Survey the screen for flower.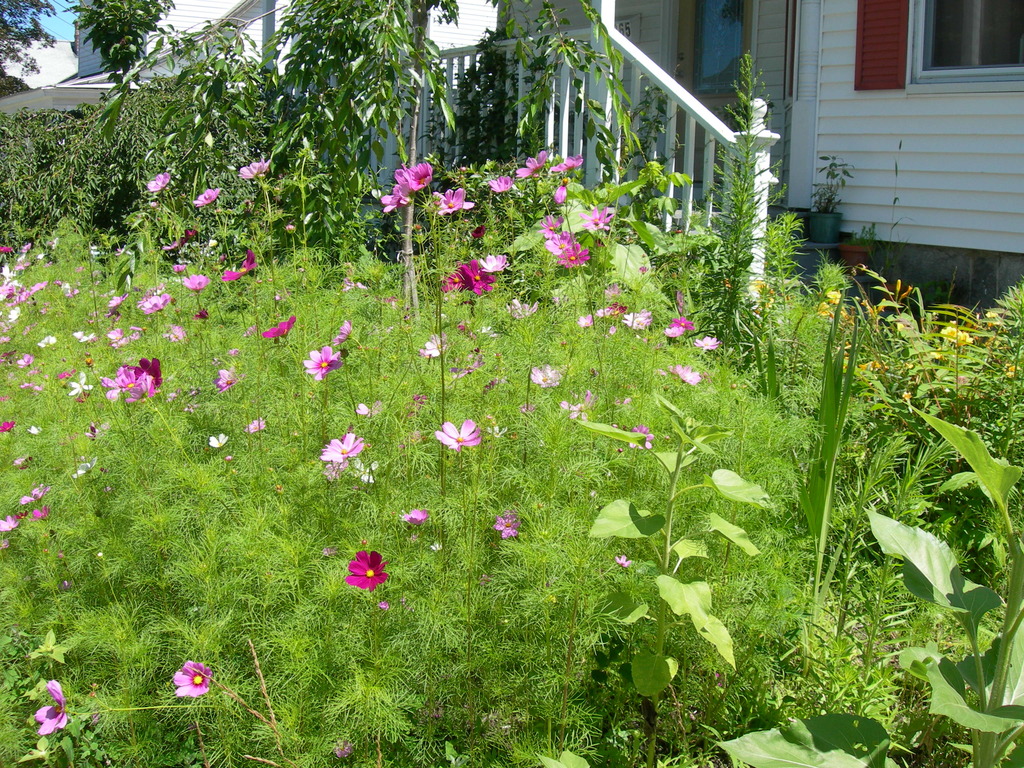
Survey found: (74,329,99,346).
